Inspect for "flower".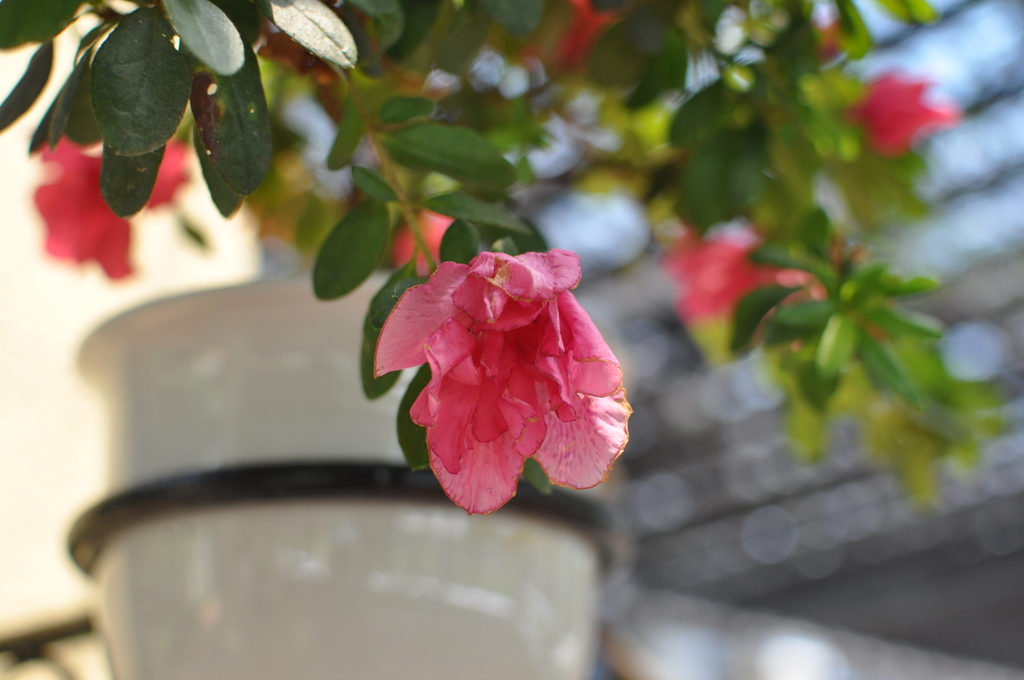
Inspection: pyautogui.locateOnScreen(381, 194, 467, 277).
